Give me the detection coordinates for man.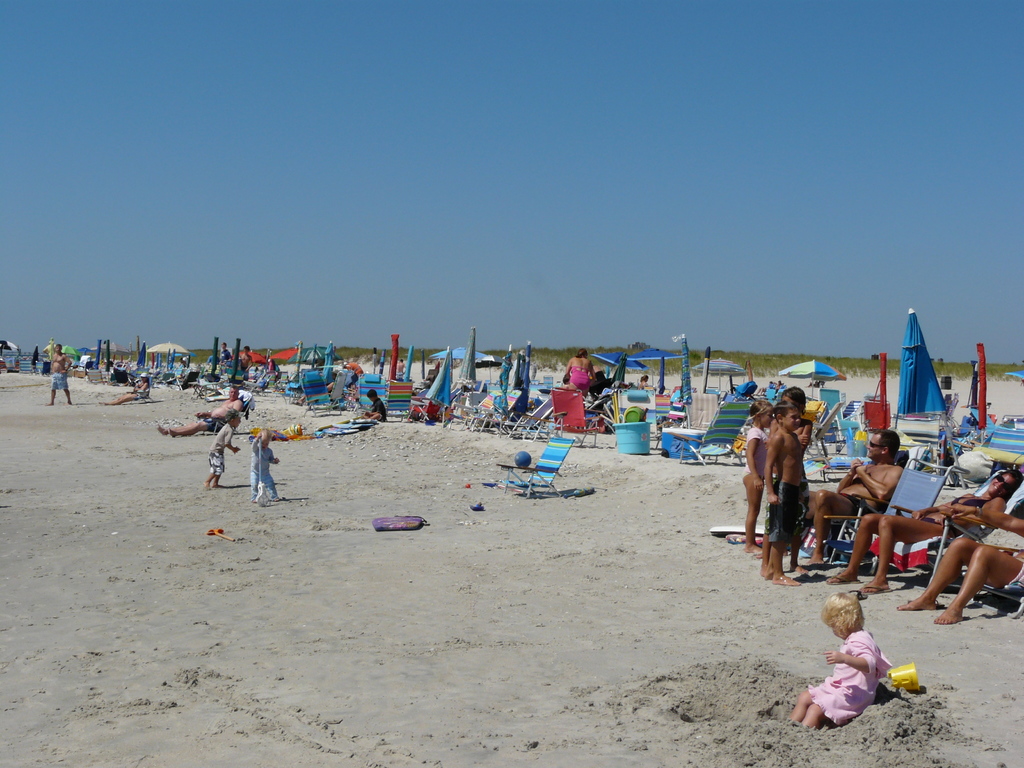
rect(156, 383, 243, 439).
